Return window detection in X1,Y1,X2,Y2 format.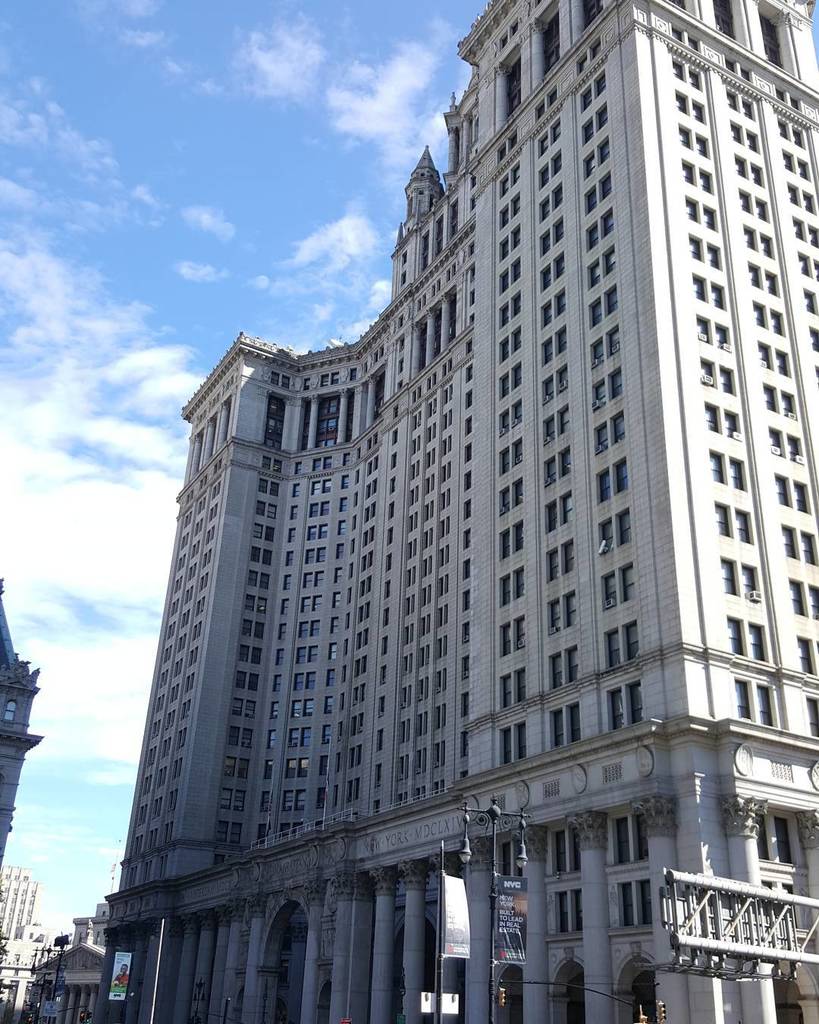
593,416,623,448.
